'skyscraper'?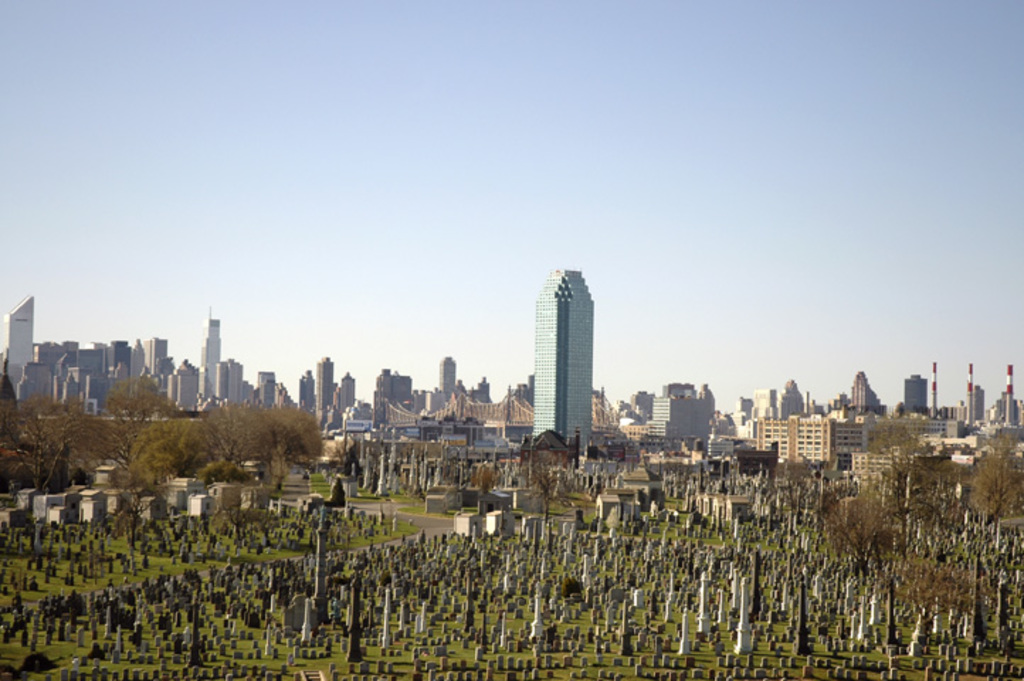
<region>201, 318, 227, 407</region>
